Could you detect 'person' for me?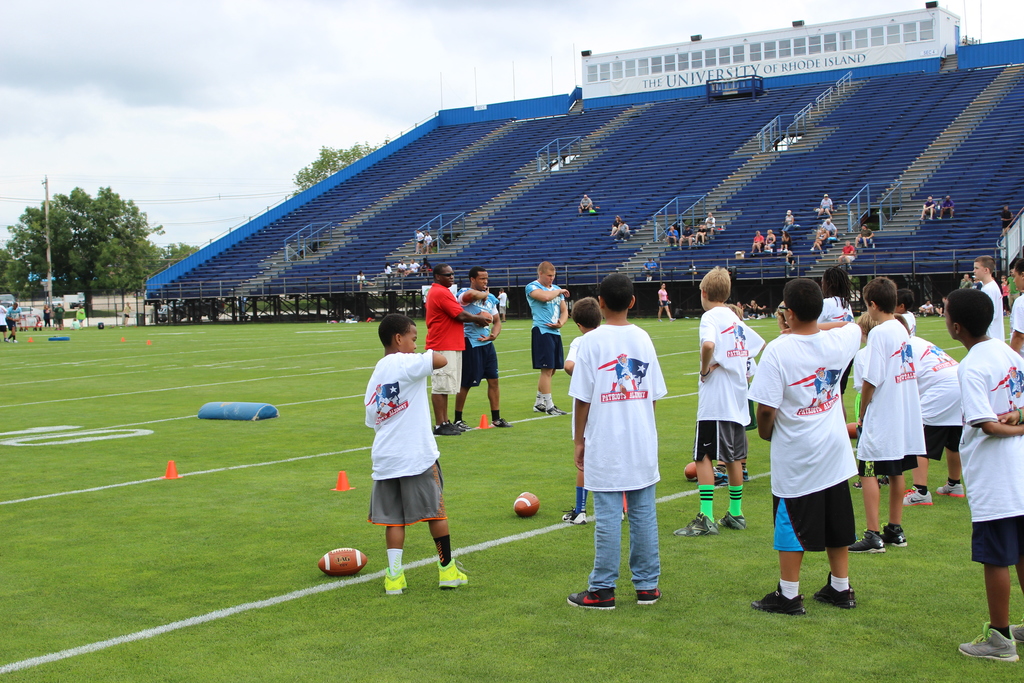
Detection result: 705 214 717 240.
